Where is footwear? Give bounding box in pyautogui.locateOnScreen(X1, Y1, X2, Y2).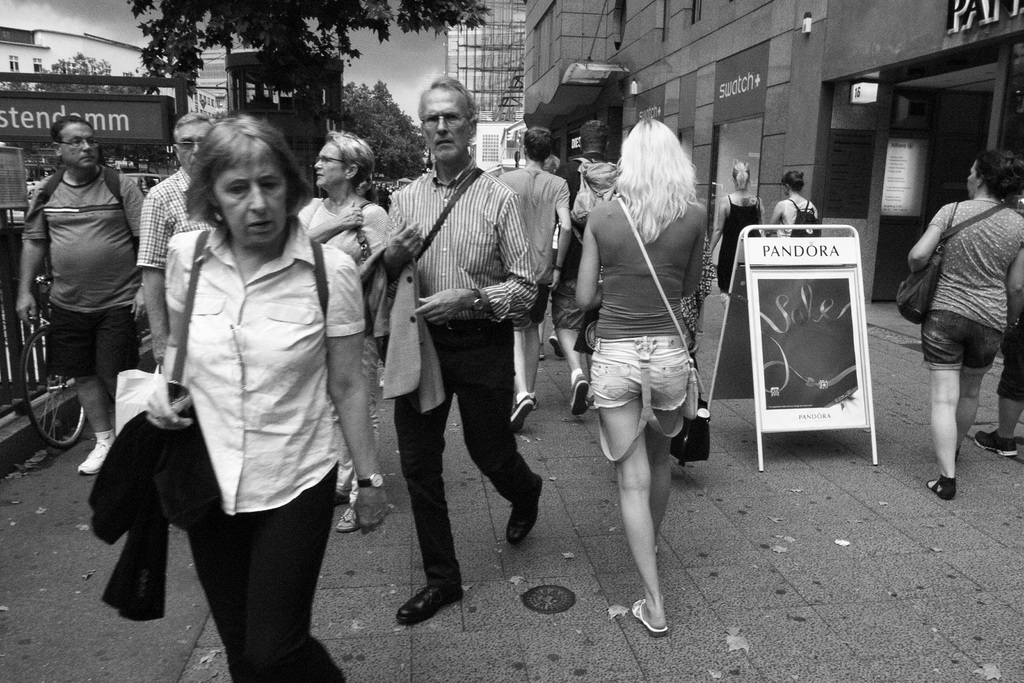
pyautogui.locateOnScreen(511, 391, 536, 434).
